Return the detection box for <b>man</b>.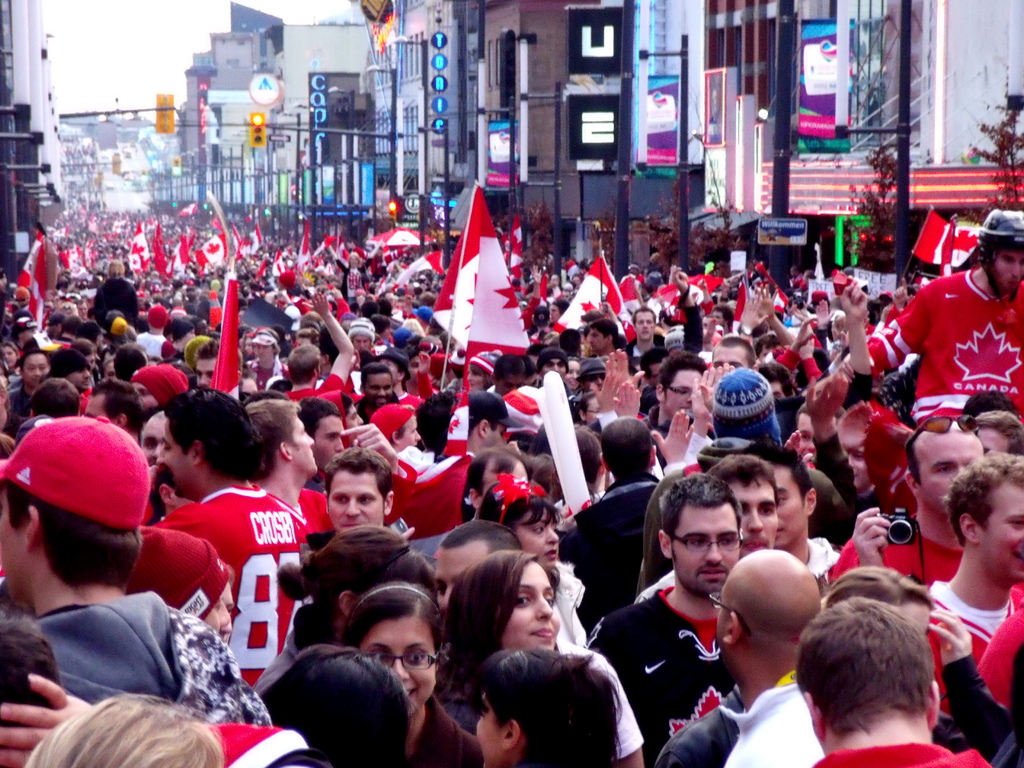
rect(227, 388, 345, 558).
